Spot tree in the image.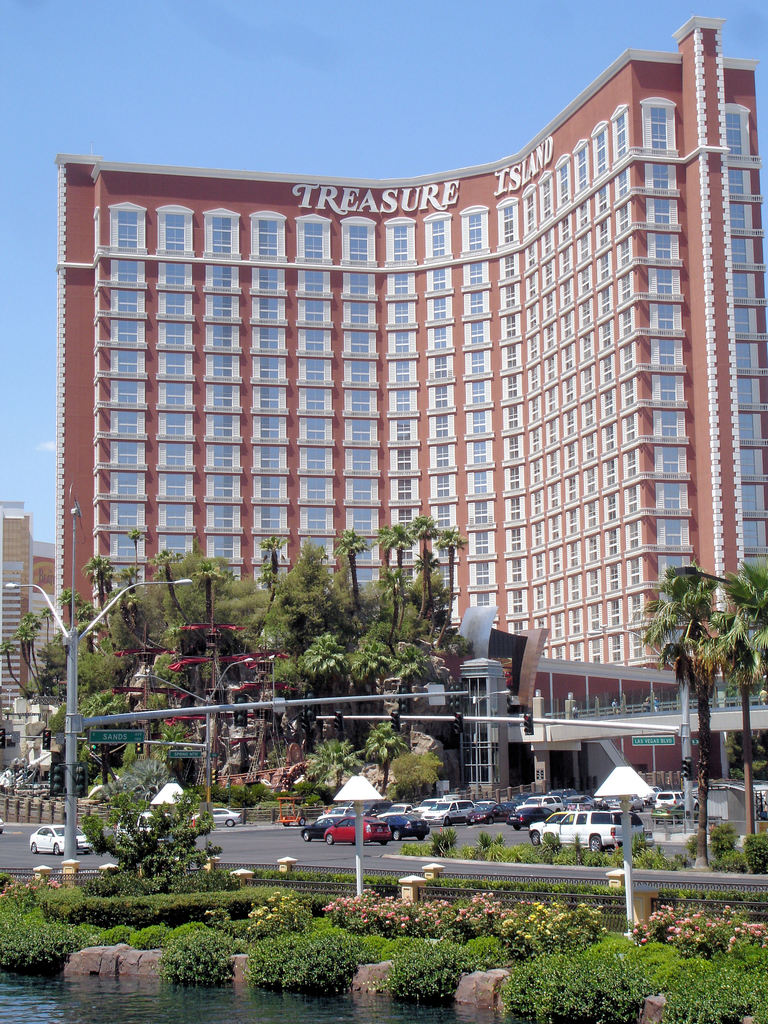
tree found at [x1=264, y1=531, x2=287, y2=574].
